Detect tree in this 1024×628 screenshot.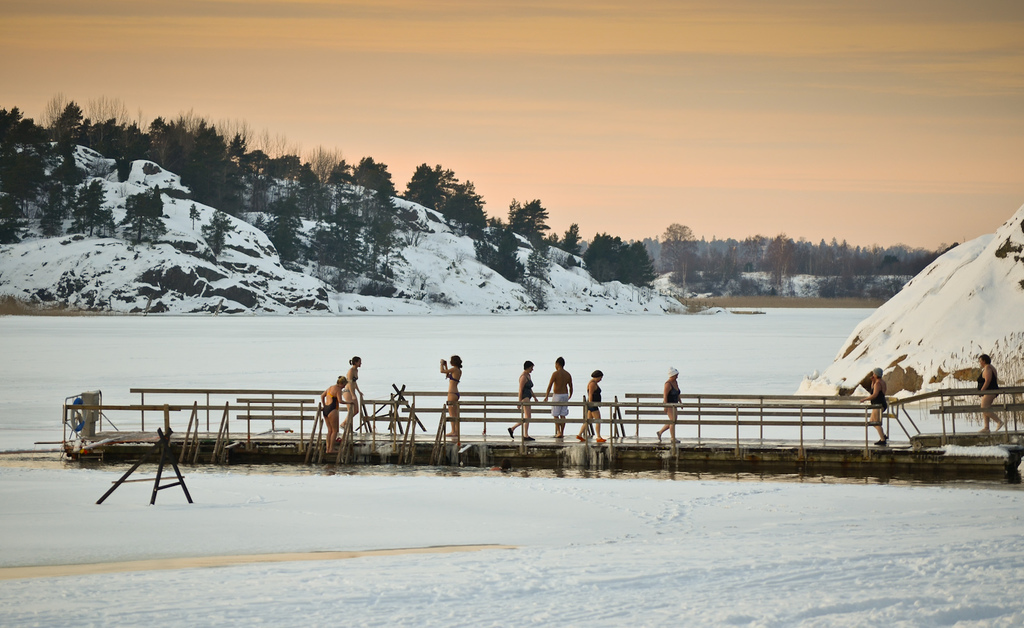
Detection: crop(79, 188, 114, 227).
